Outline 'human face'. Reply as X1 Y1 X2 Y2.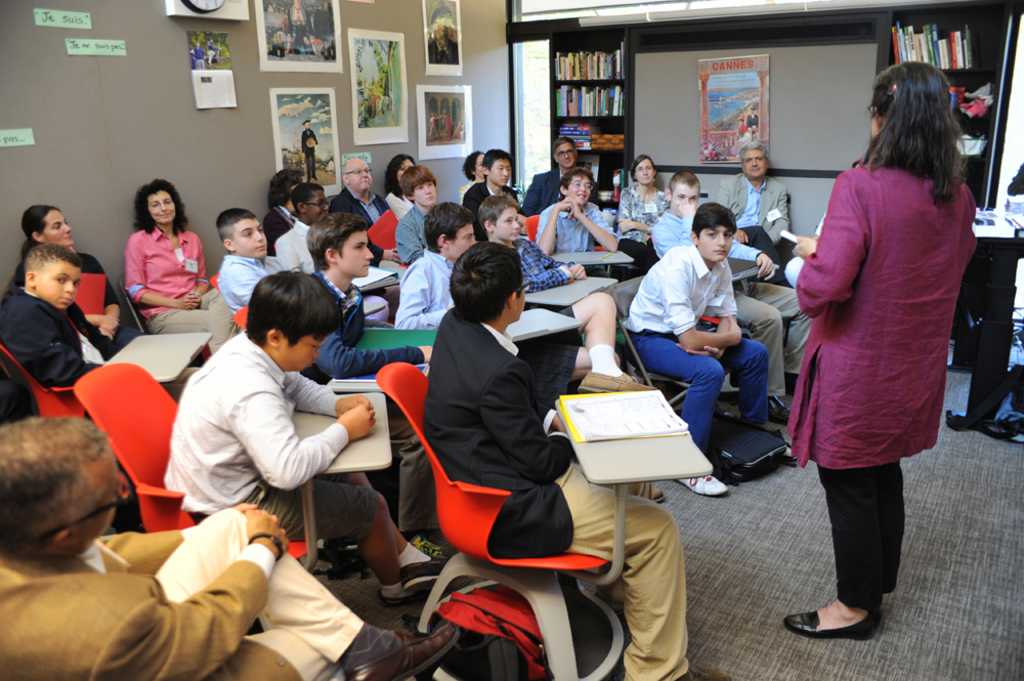
632 157 654 183.
